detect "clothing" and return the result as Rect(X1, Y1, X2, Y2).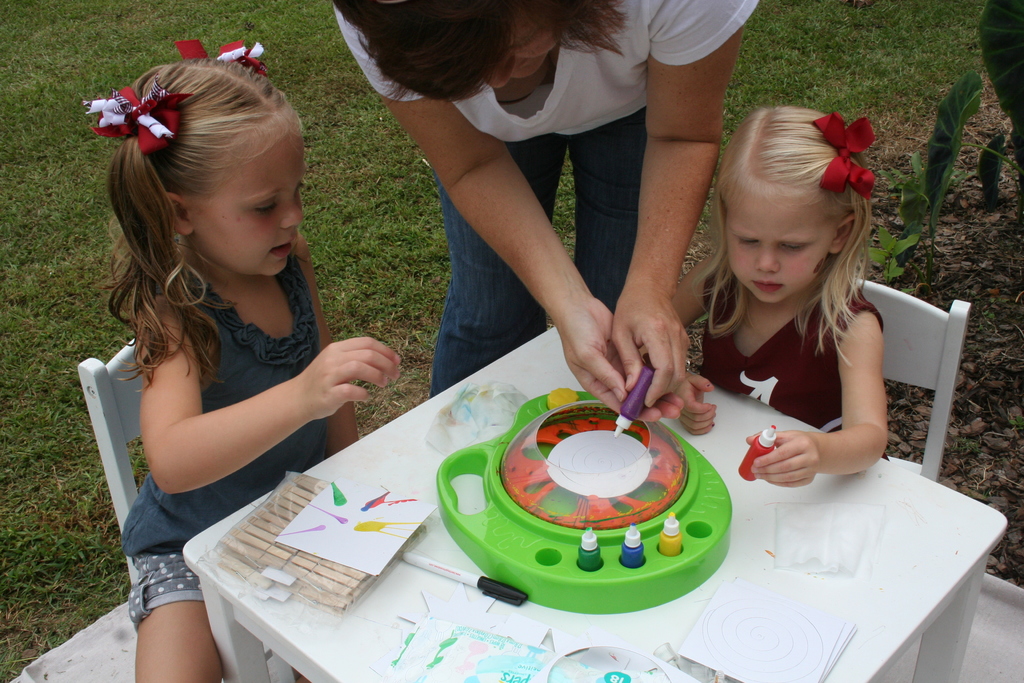
Rect(93, 224, 349, 585).
